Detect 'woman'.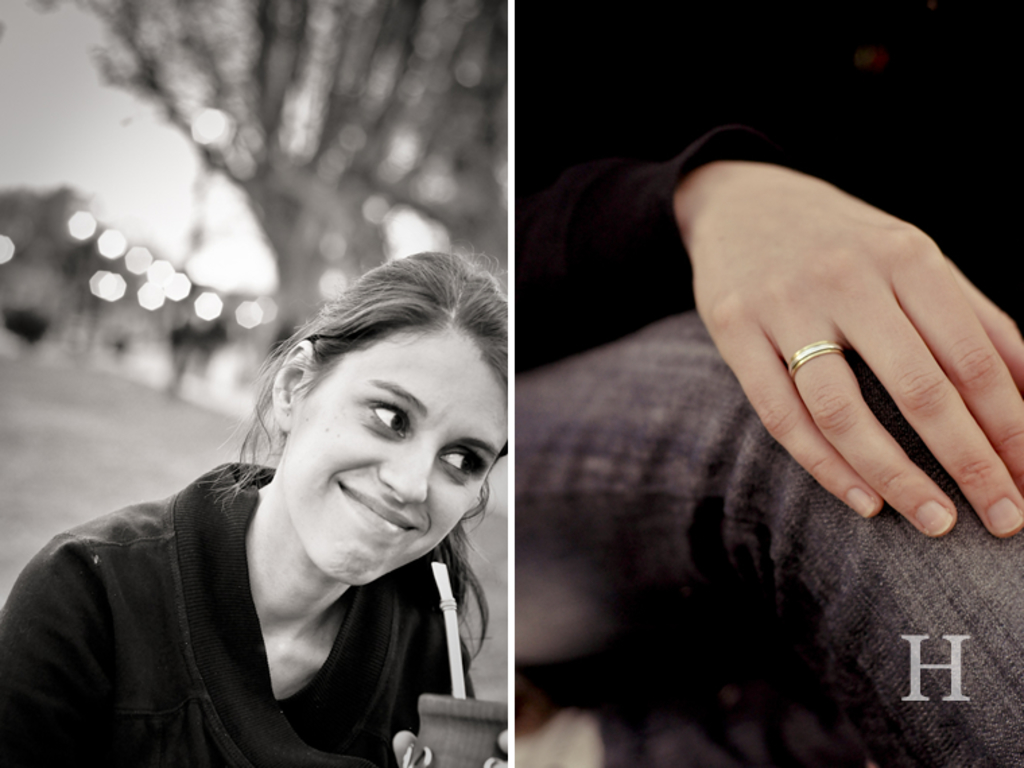
Detected at select_region(27, 245, 528, 767).
